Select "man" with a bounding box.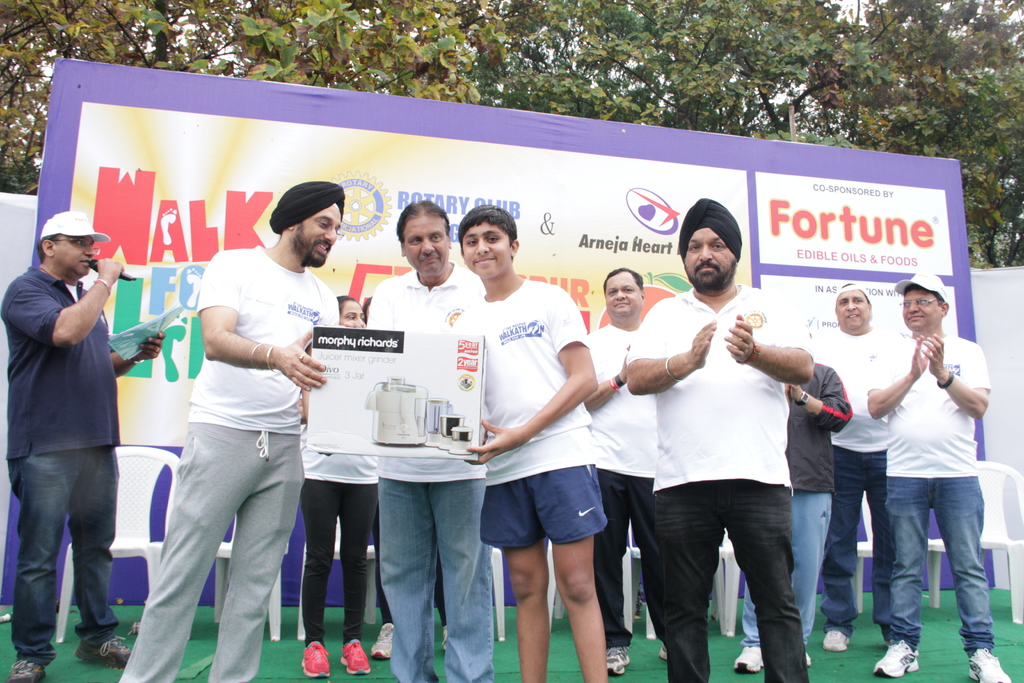
[813,283,902,656].
